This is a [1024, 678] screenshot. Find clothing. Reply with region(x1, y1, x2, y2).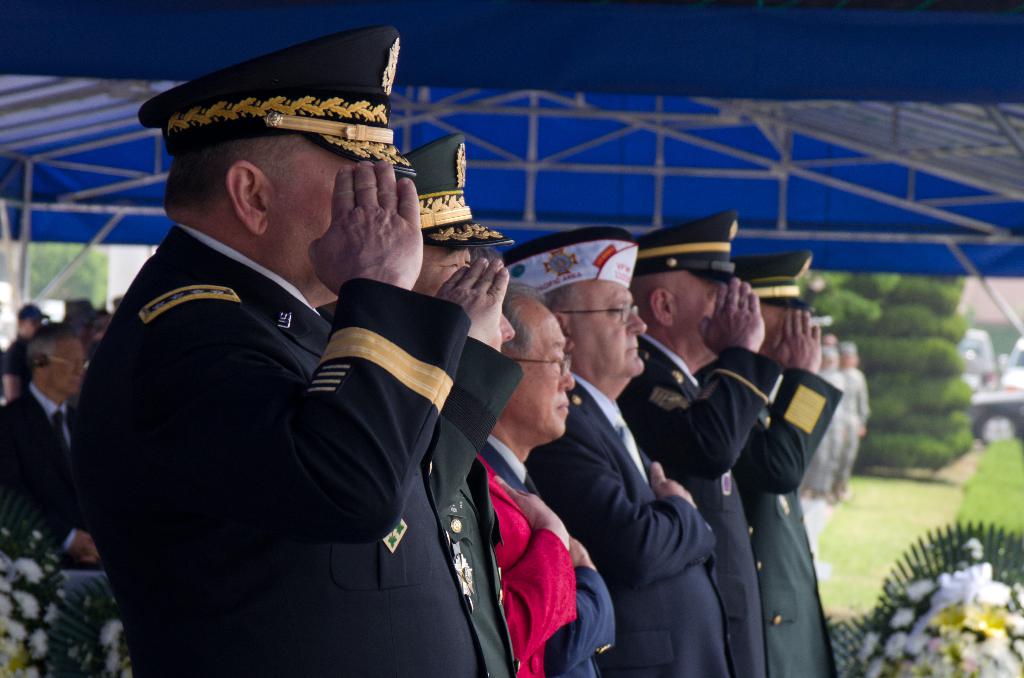
region(526, 385, 723, 674).
